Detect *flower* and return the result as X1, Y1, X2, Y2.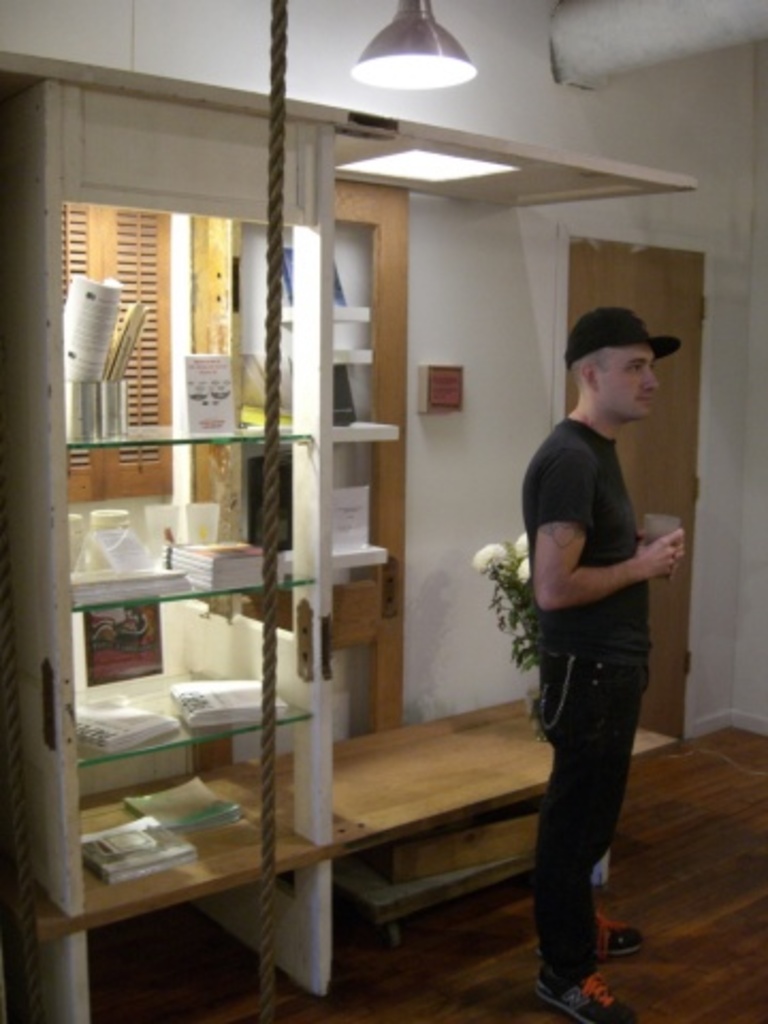
476, 544, 506, 572.
